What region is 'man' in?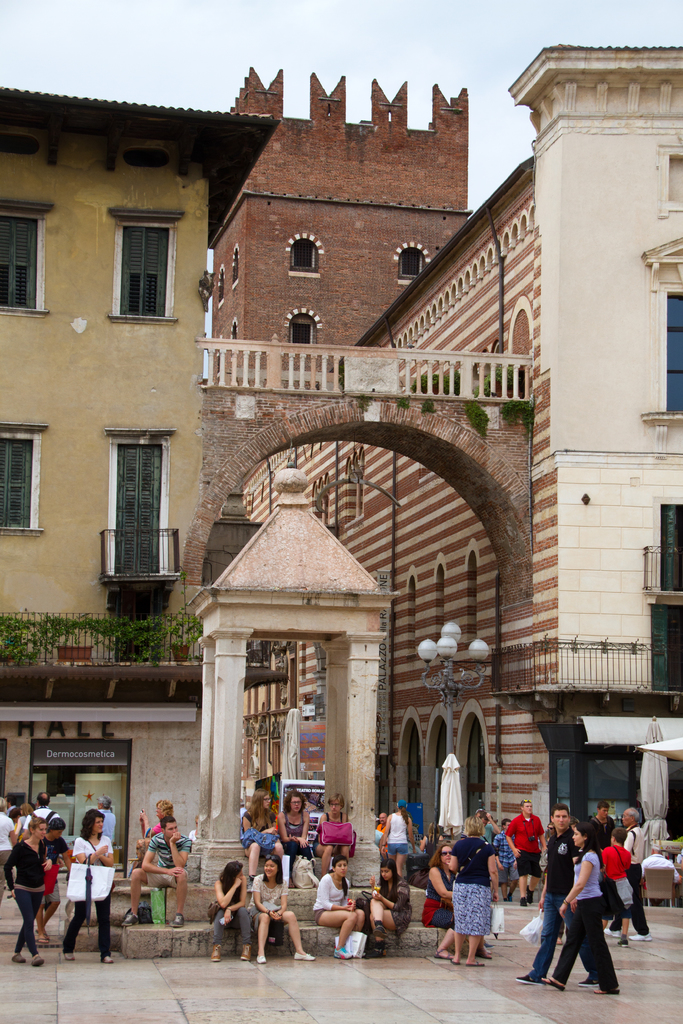
Rect(17, 790, 61, 842).
